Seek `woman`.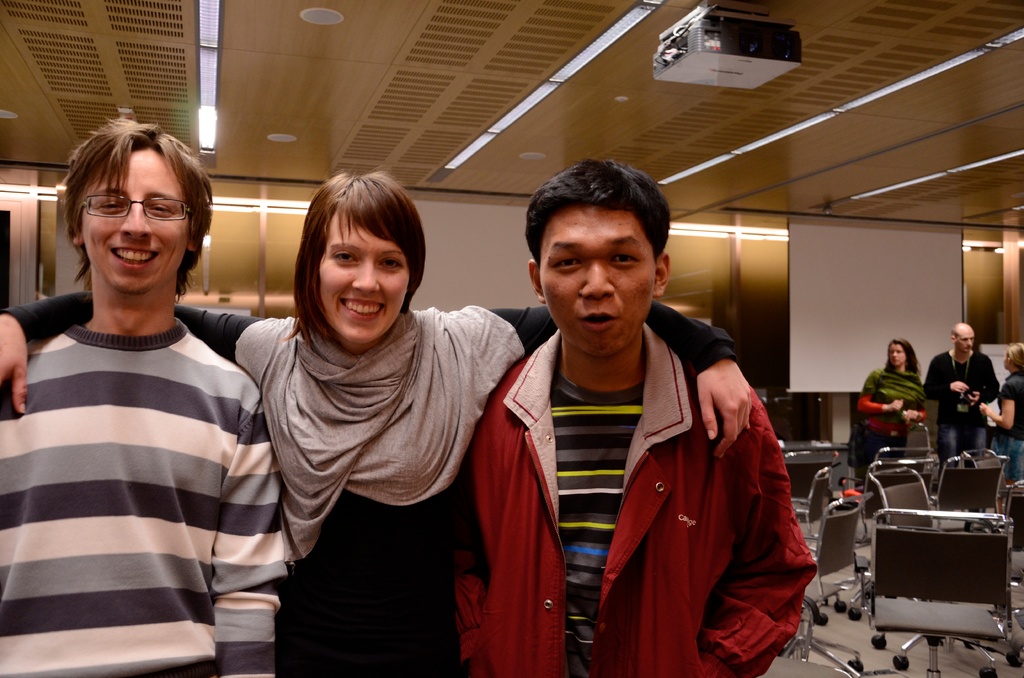
971 344 1023 483.
